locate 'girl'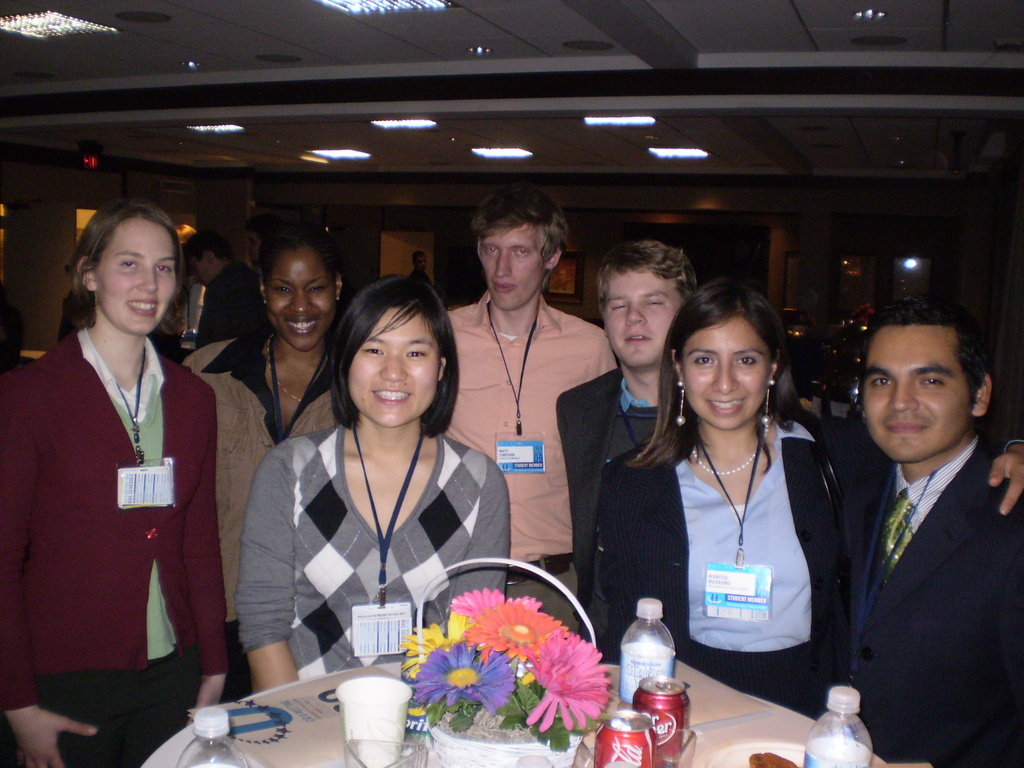
locate(179, 237, 340, 701)
